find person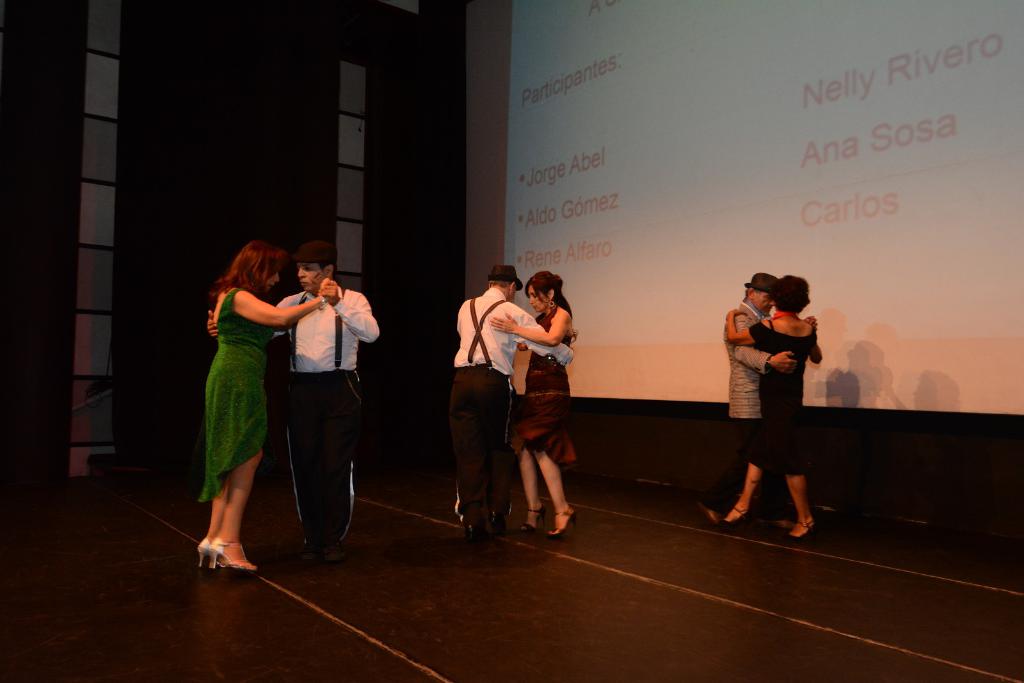
region(204, 244, 376, 574)
